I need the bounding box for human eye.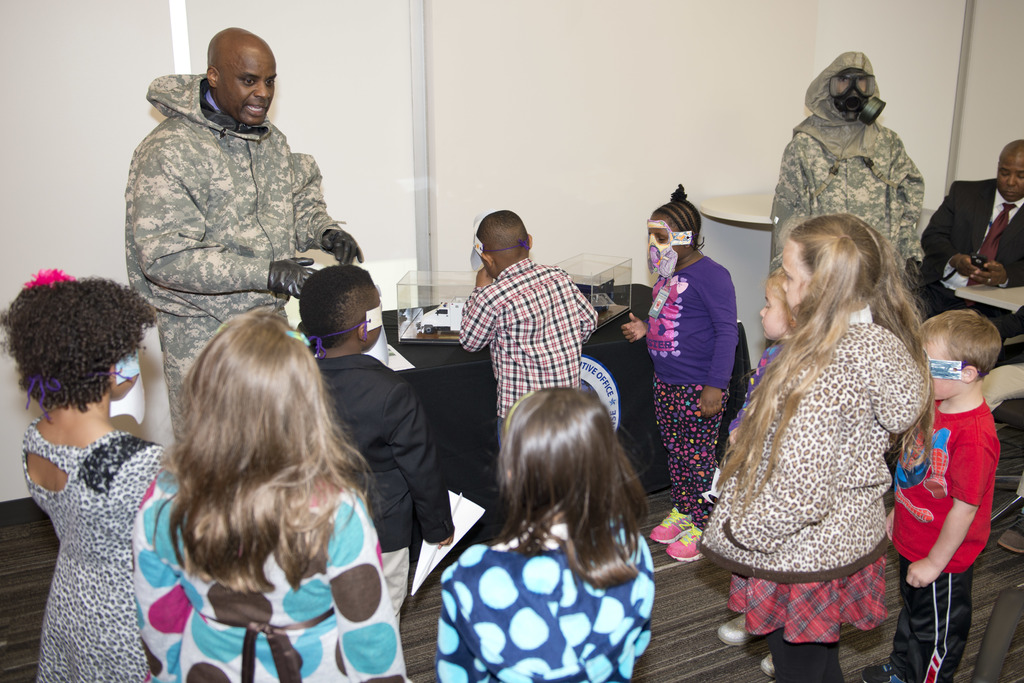
Here it is: BBox(264, 78, 278, 90).
